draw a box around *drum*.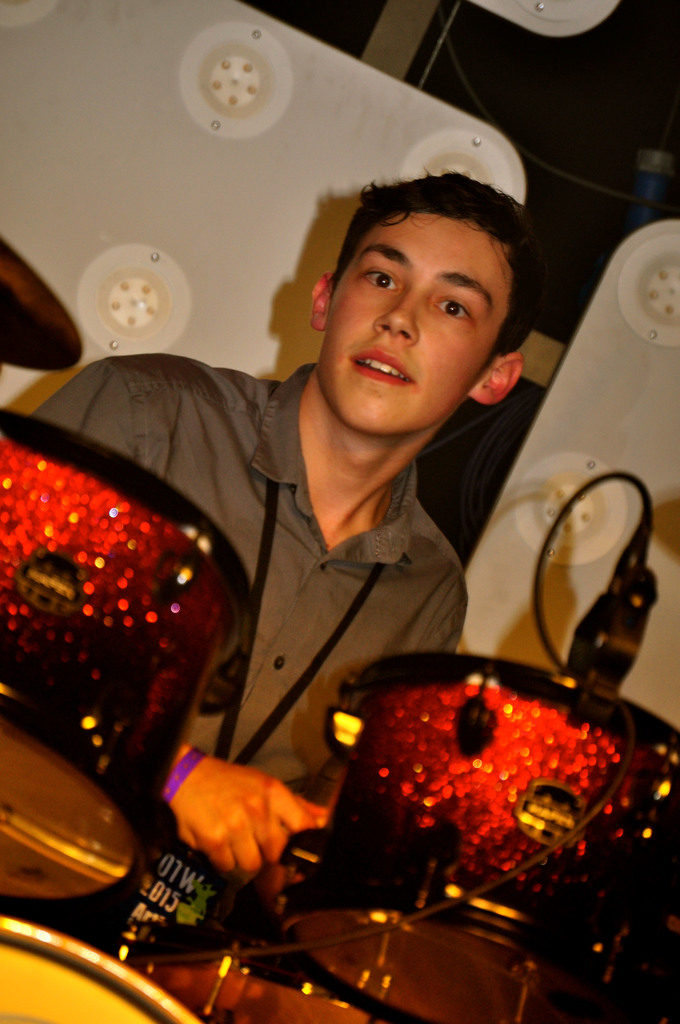
0:903:254:1023.
